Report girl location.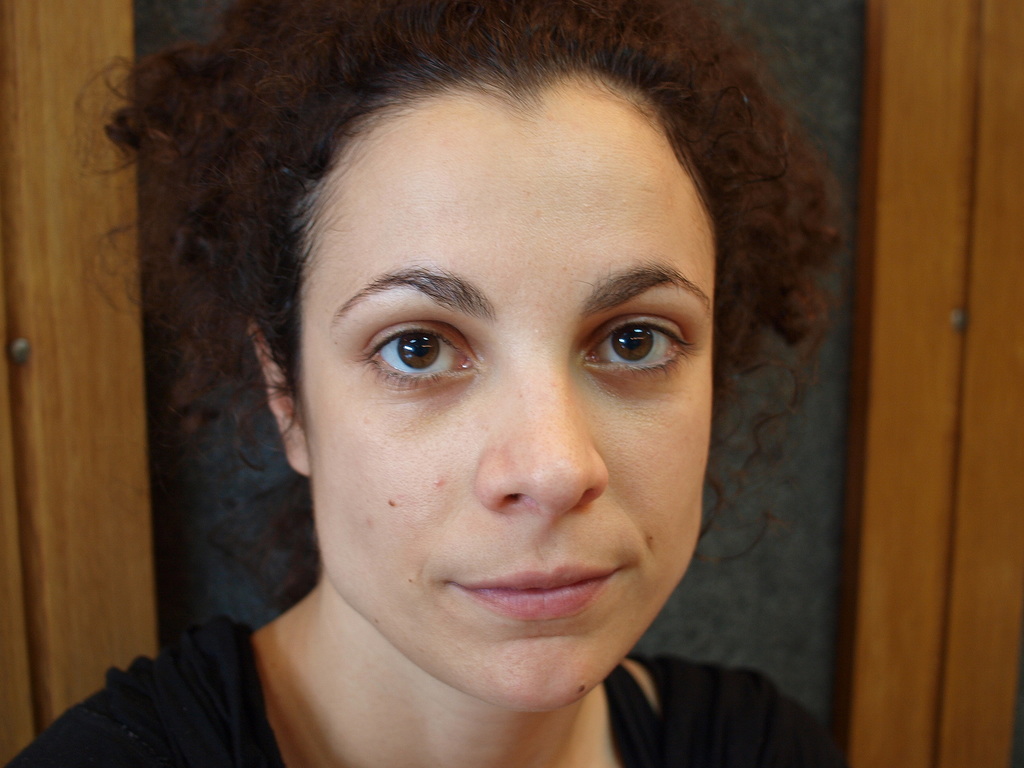
Report: pyautogui.locateOnScreen(2, 0, 830, 767).
